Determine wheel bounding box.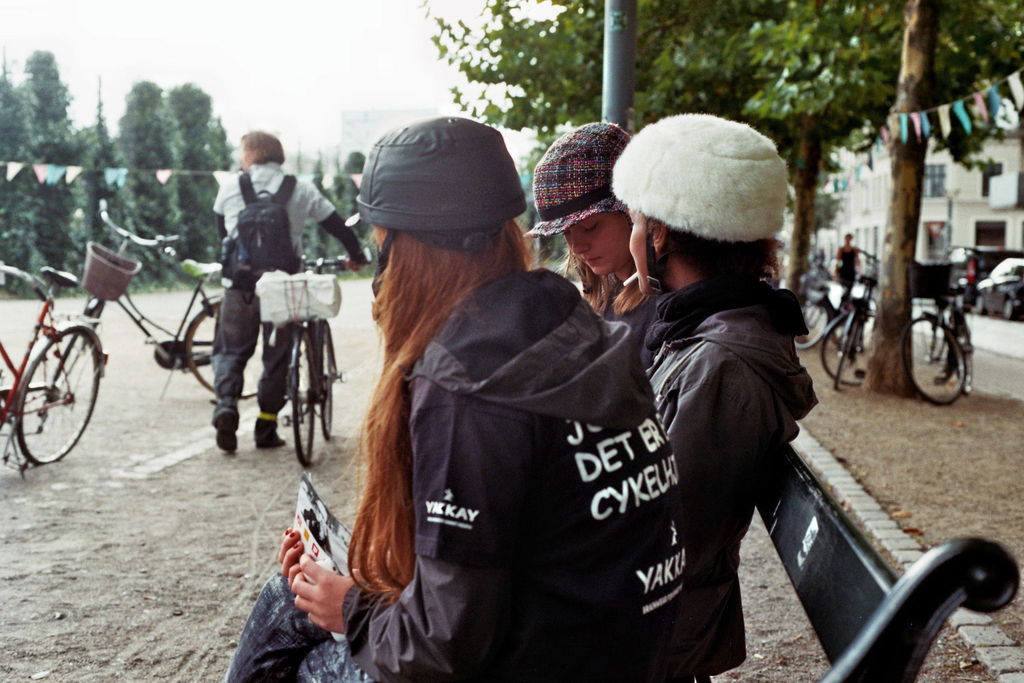
Determined: (904,311,965,407).
